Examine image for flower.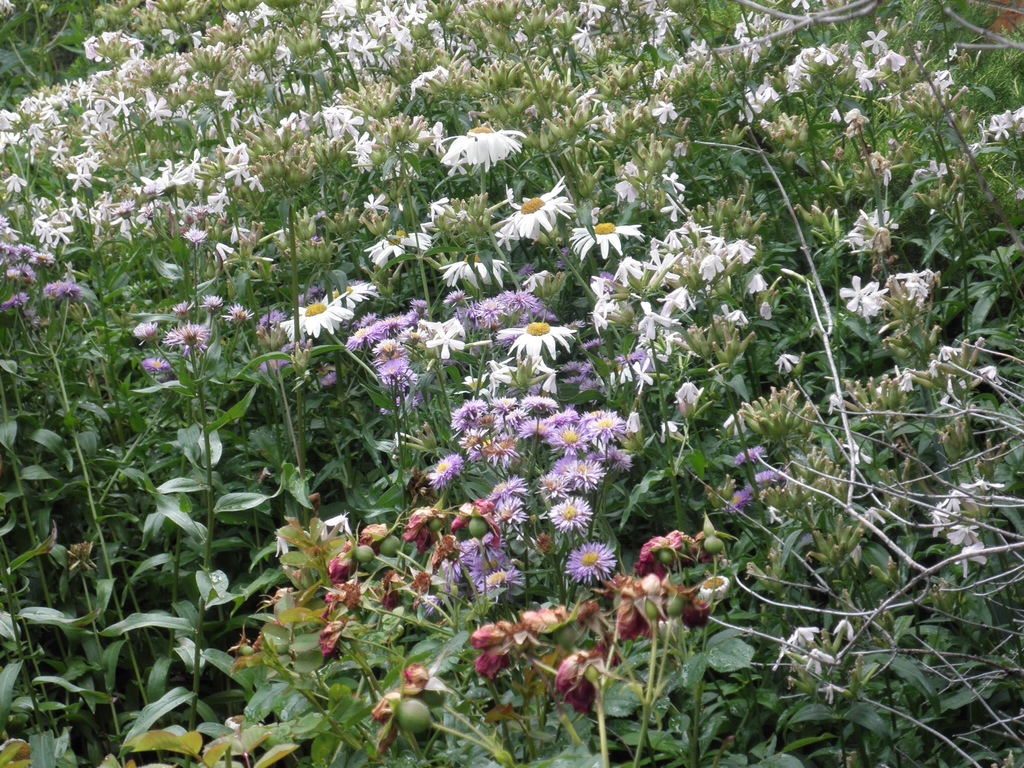
Examination result: left=952, top=538, right=996, bottom=577.
